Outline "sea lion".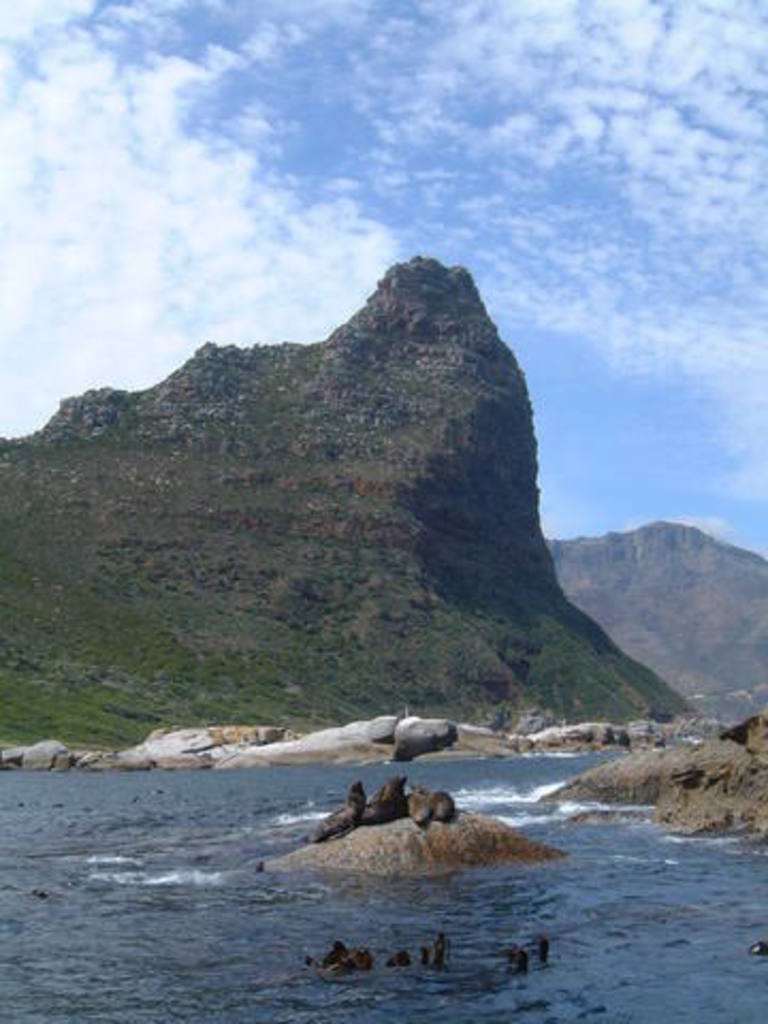
Outline: select_region(305, 777, 365, 843).
